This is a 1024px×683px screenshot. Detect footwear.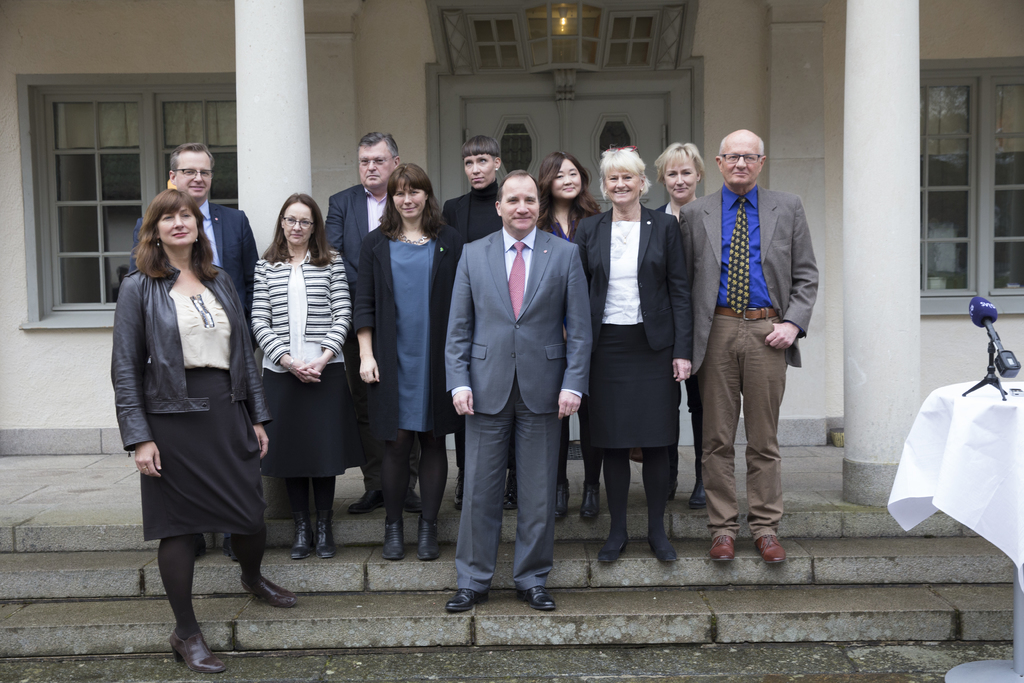
x1=239, y1=574, x2=297, y2=609.
